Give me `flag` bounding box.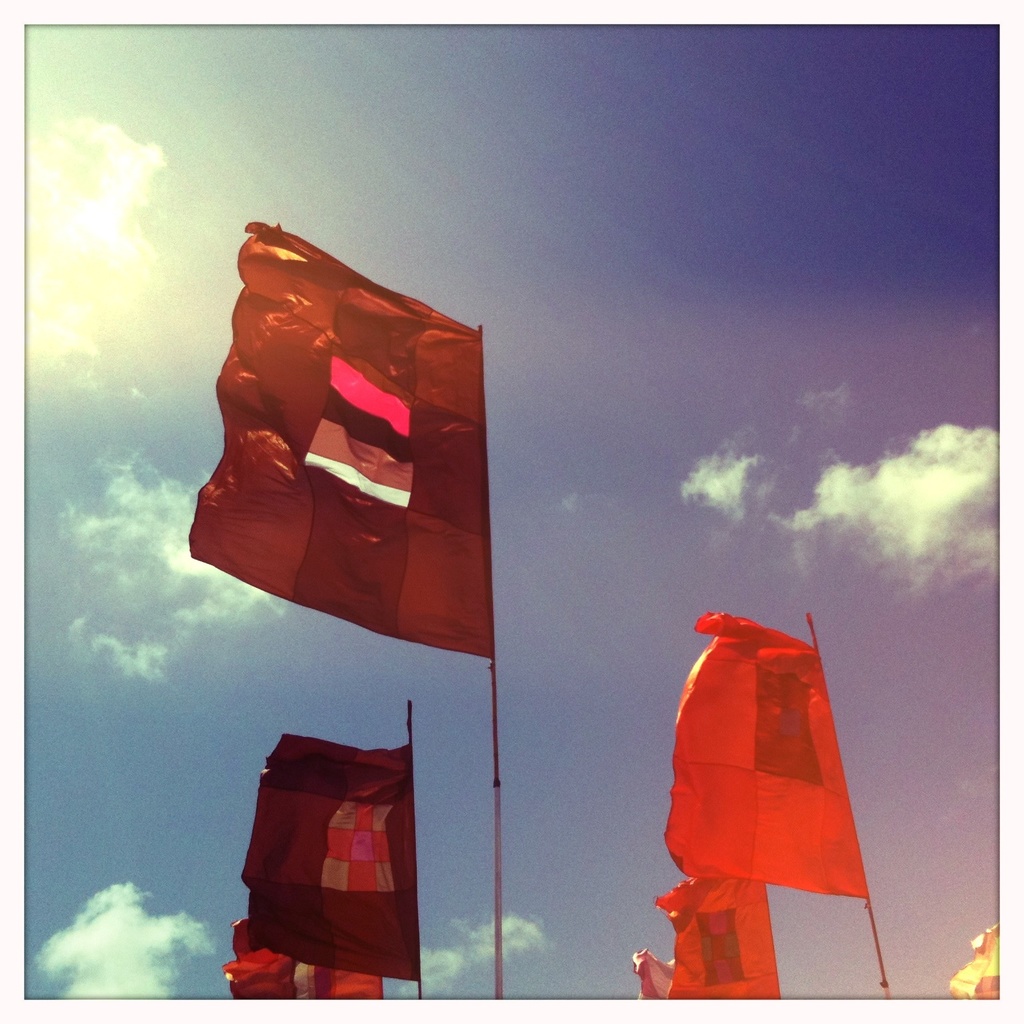
select_region(945, 922, 1020, 999).
